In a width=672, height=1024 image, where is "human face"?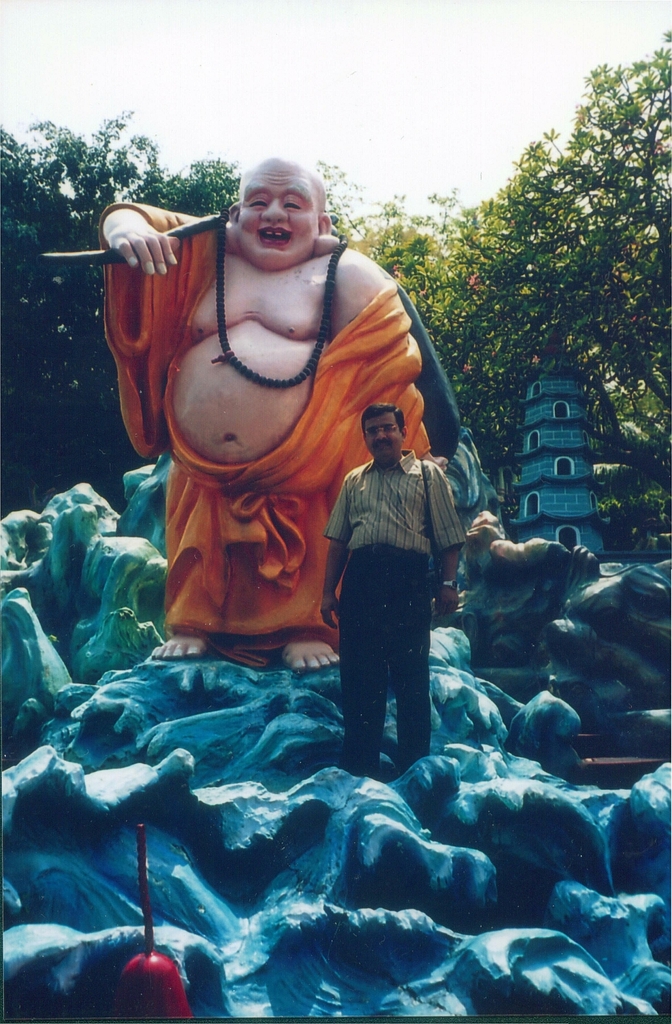
left=365, top=415, right=402, bottom=462.
